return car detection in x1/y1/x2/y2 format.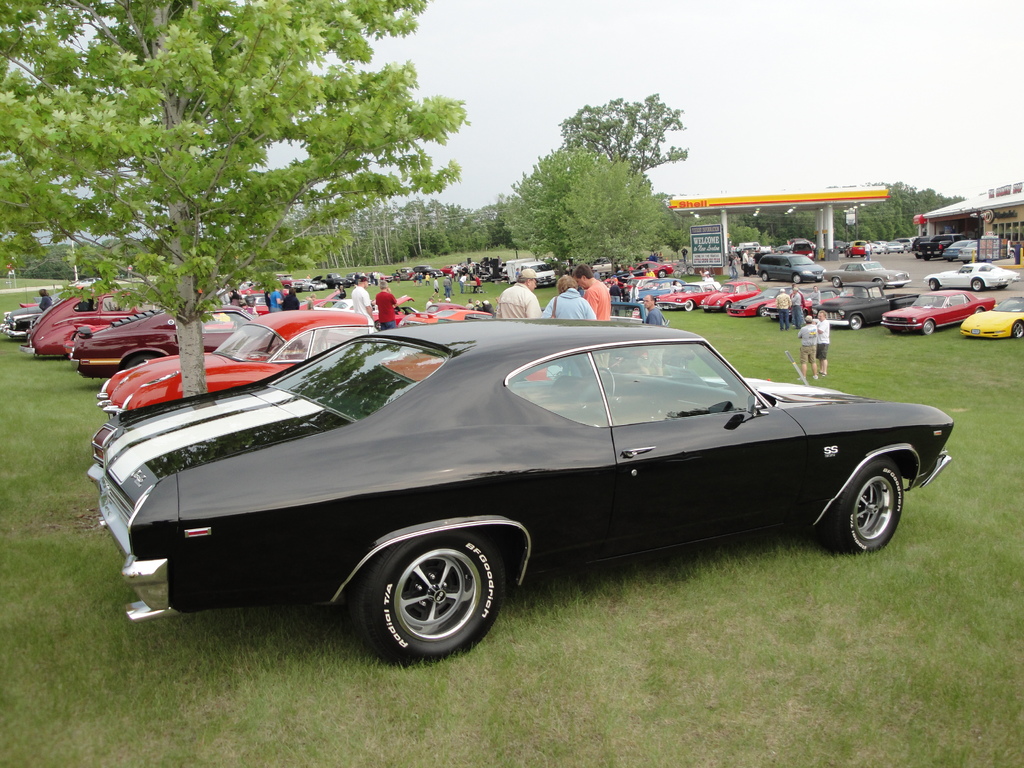
91/312/417/425.
